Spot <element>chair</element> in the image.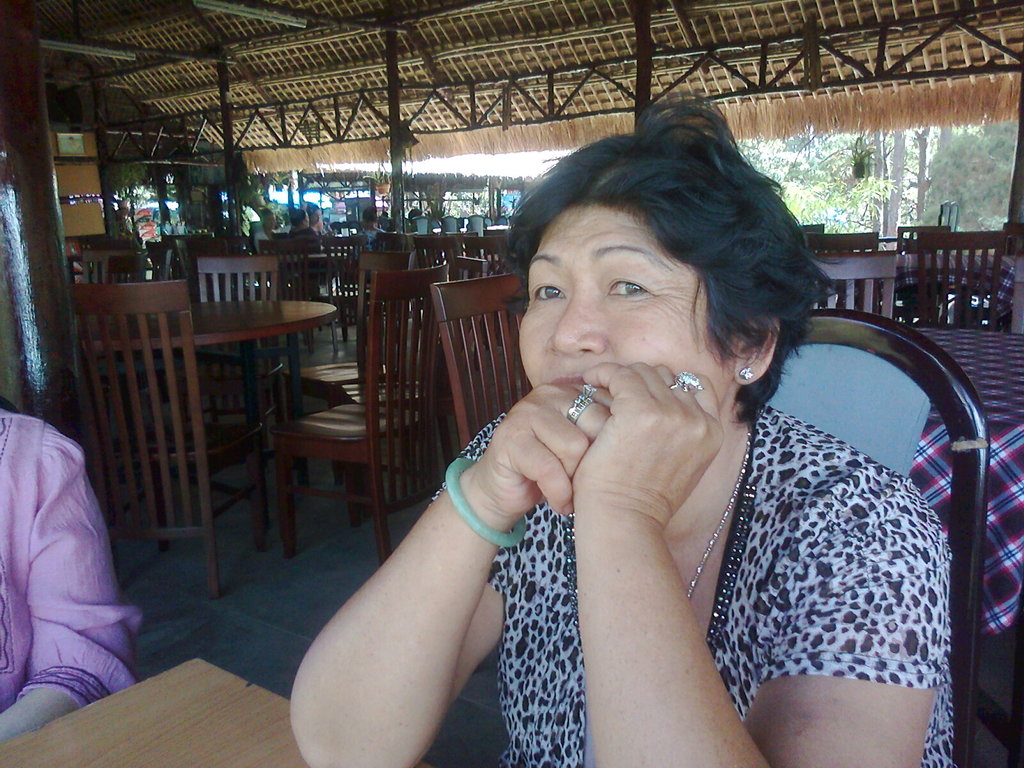
<element>chair</element> found at [805,250,895,320].
